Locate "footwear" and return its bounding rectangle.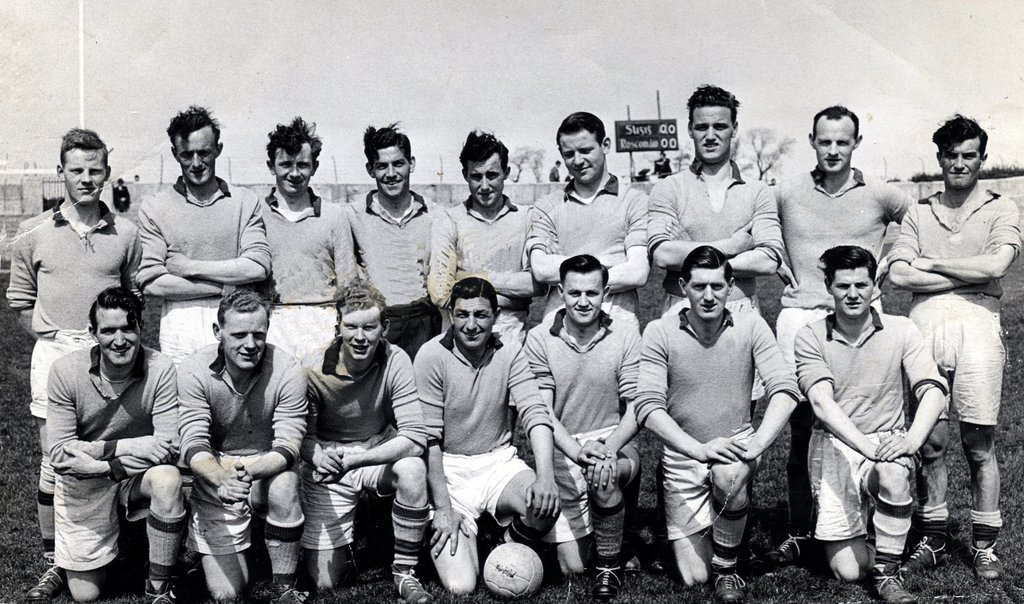
left=390, top=566, right=431, bottom=603.
